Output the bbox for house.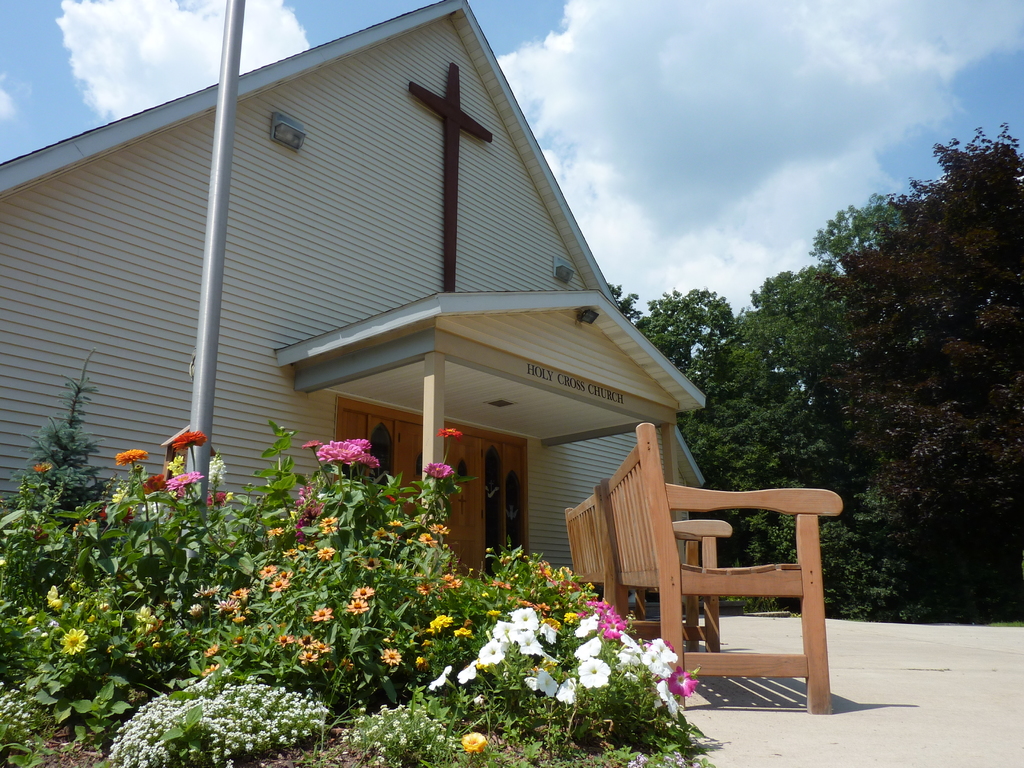
region(0, 3, 713, 630).
